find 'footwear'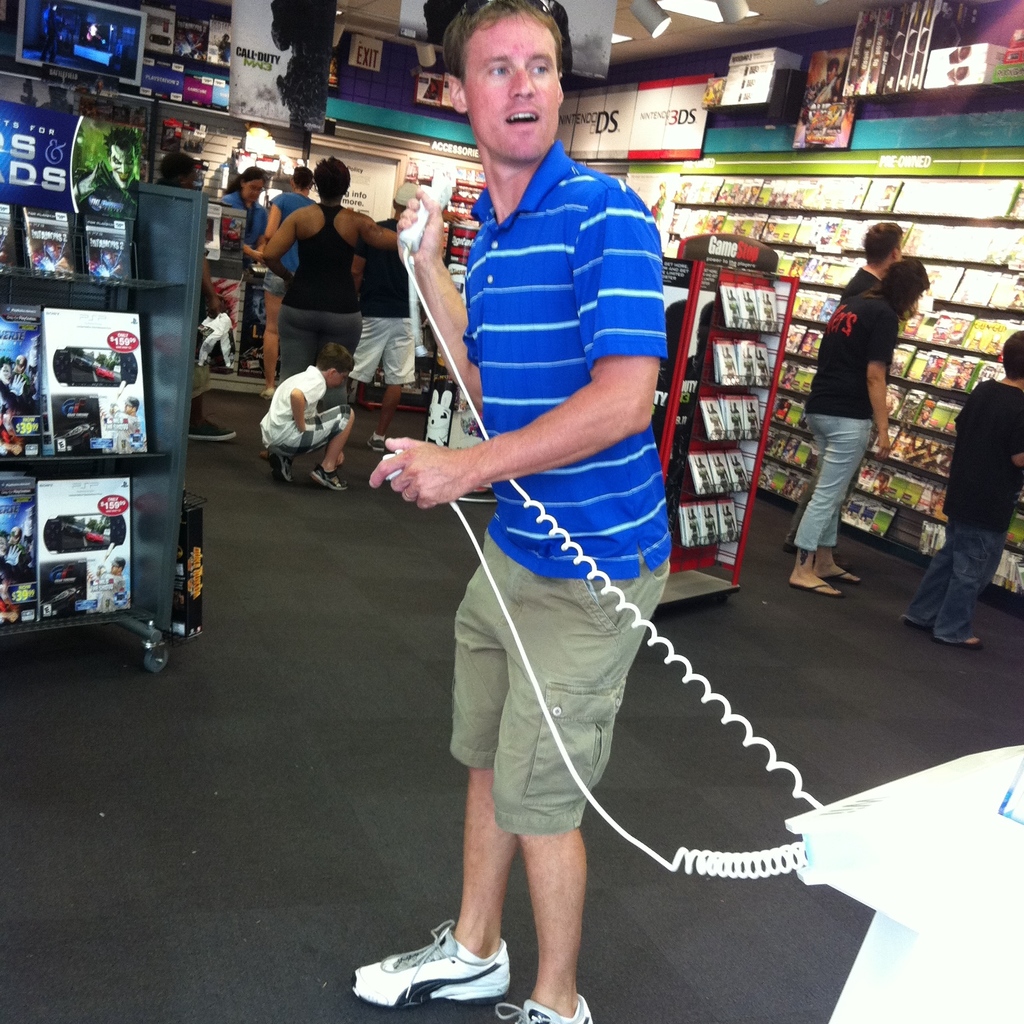
x1=314 y1=467 x2=343 y2=494
